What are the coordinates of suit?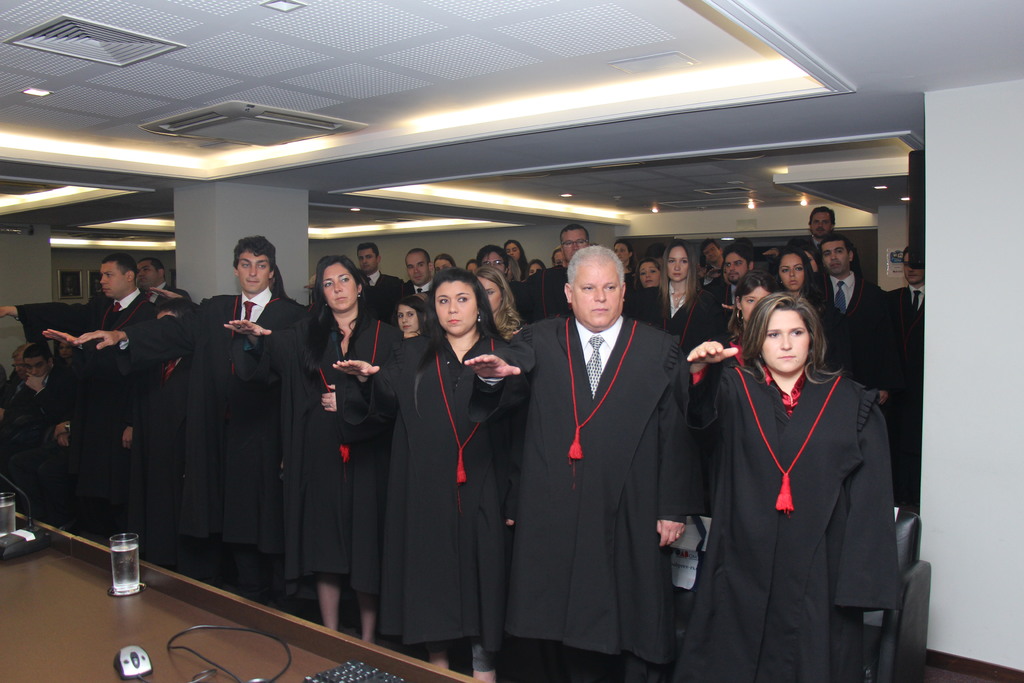
select_region(191, 251, 303, 485).
